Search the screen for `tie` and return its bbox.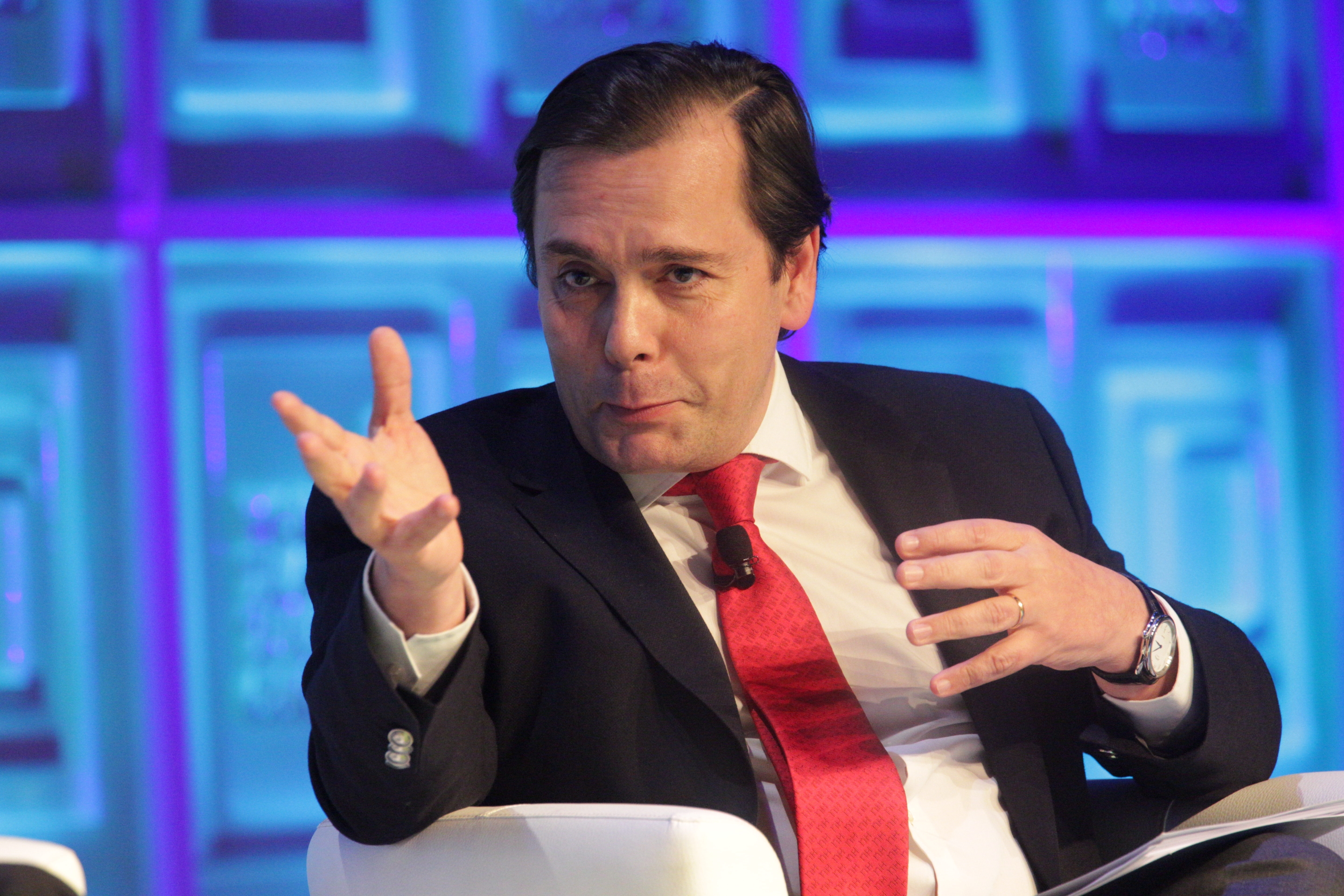
Found: (304,211,424,417).
